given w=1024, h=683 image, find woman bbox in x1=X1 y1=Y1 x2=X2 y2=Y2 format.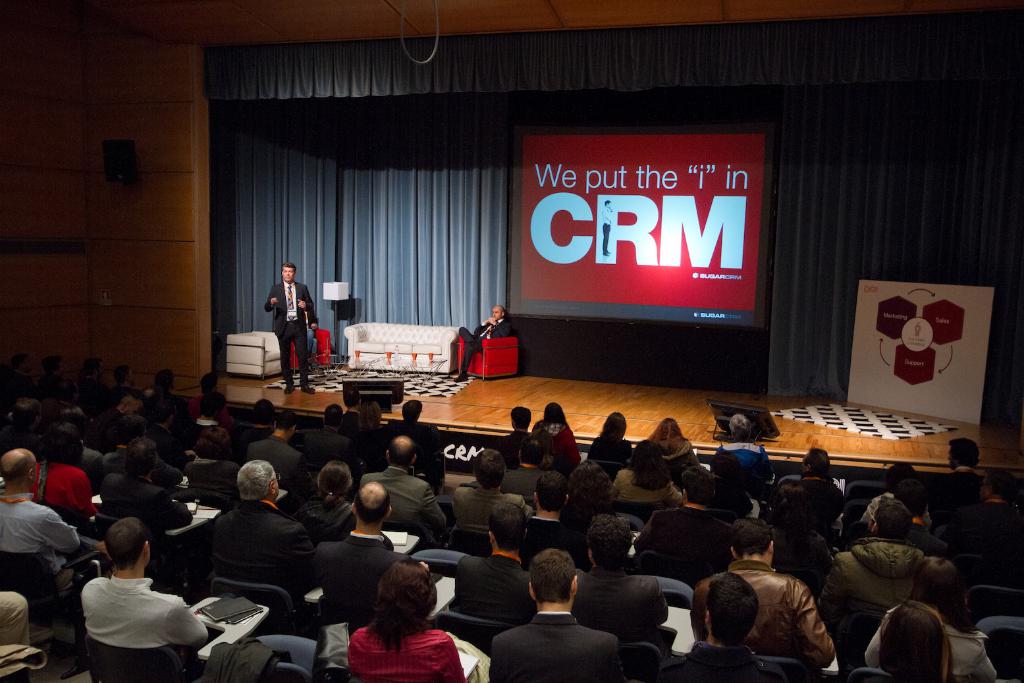
x1=294 y1=456 x2=353 y2=533.
